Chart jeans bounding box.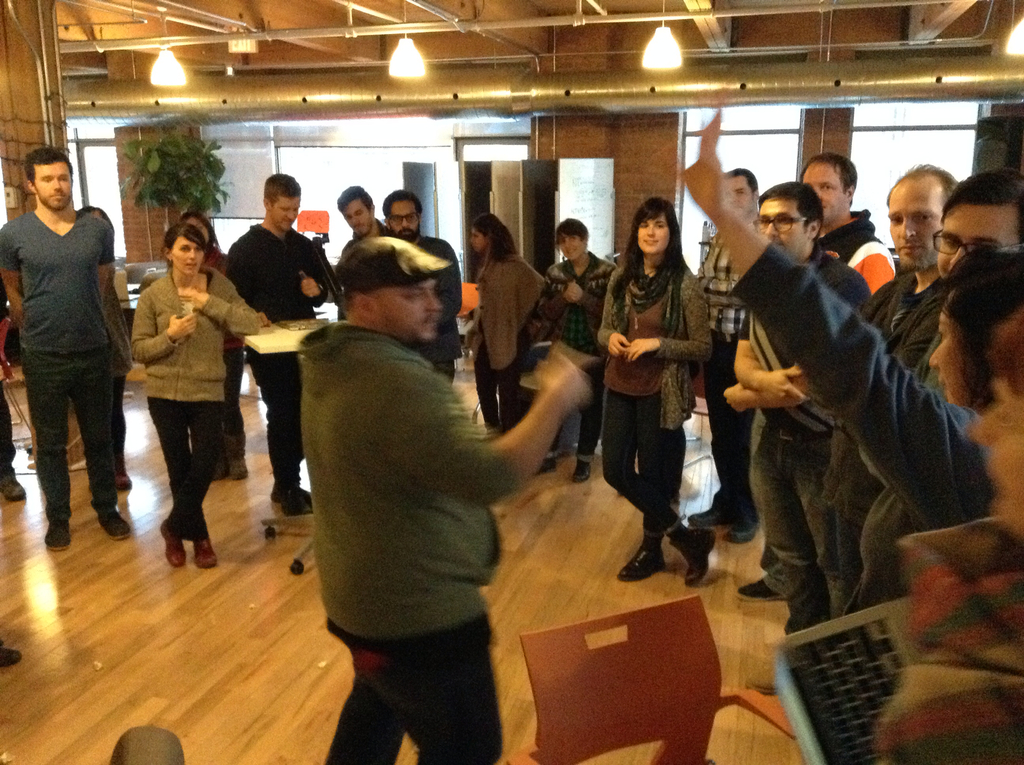
Charted: {"left": 752, "top": 419, "right": 835, "bottom": 627}.
